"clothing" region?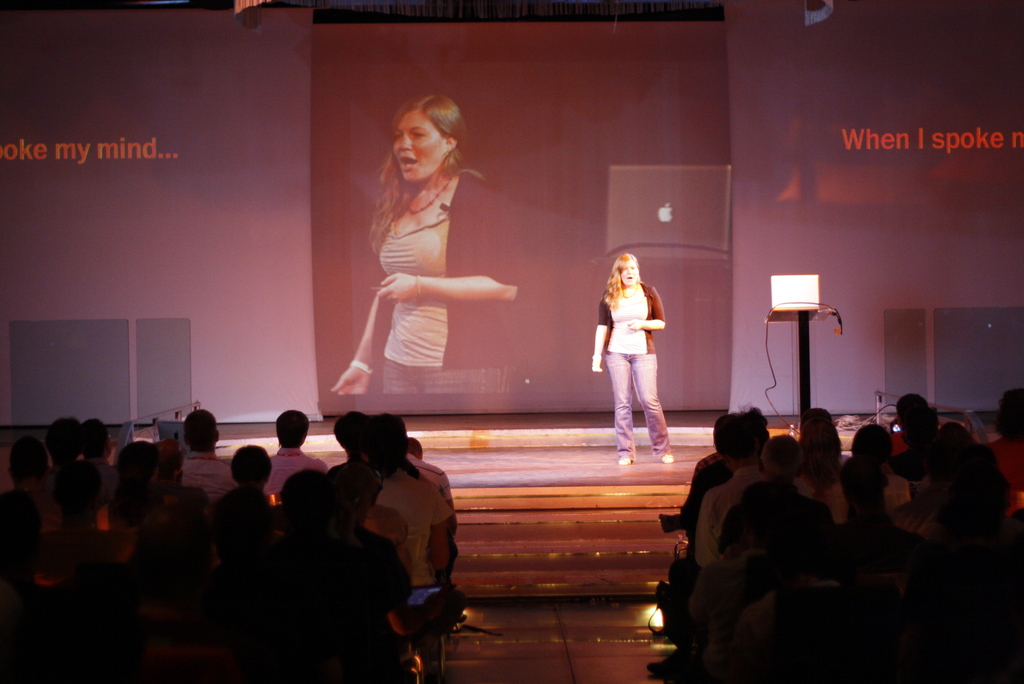
<box>683,460,749,577</box>
